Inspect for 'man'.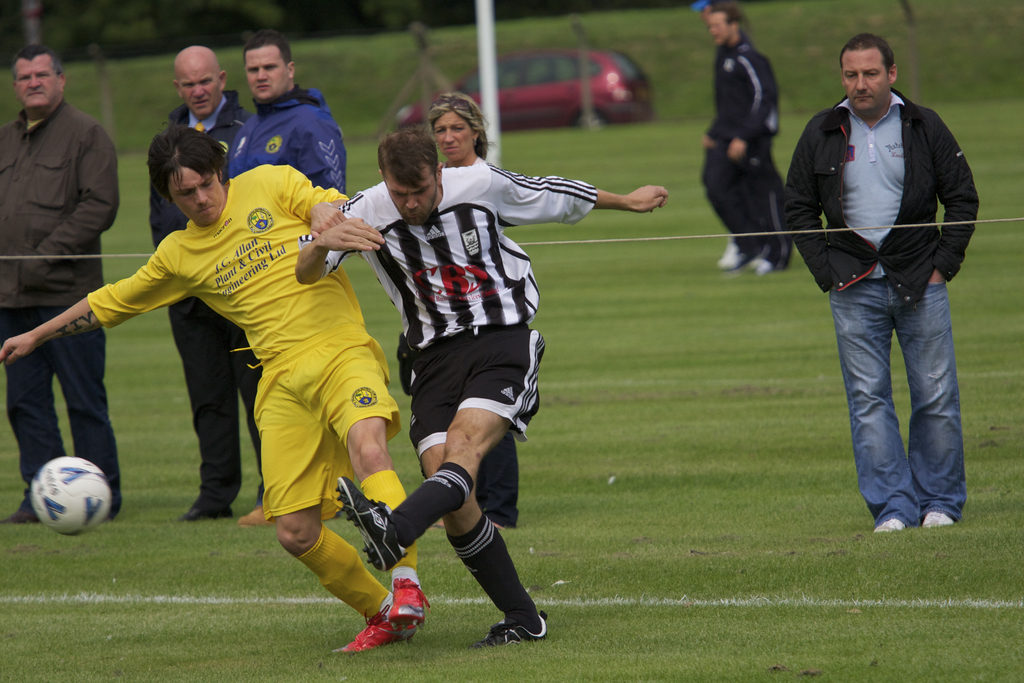
Inspection: {"left": 0, "top": 37, "right": 138, "bottom": 526}.
